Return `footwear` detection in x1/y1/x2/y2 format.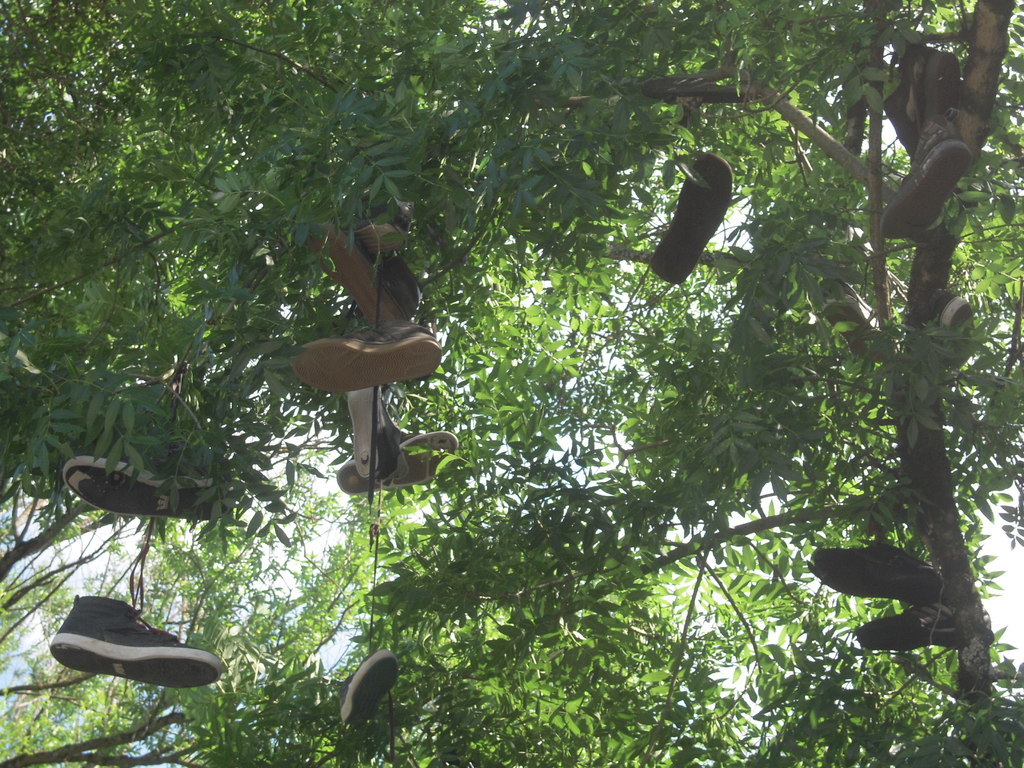
352/384/408/477.
